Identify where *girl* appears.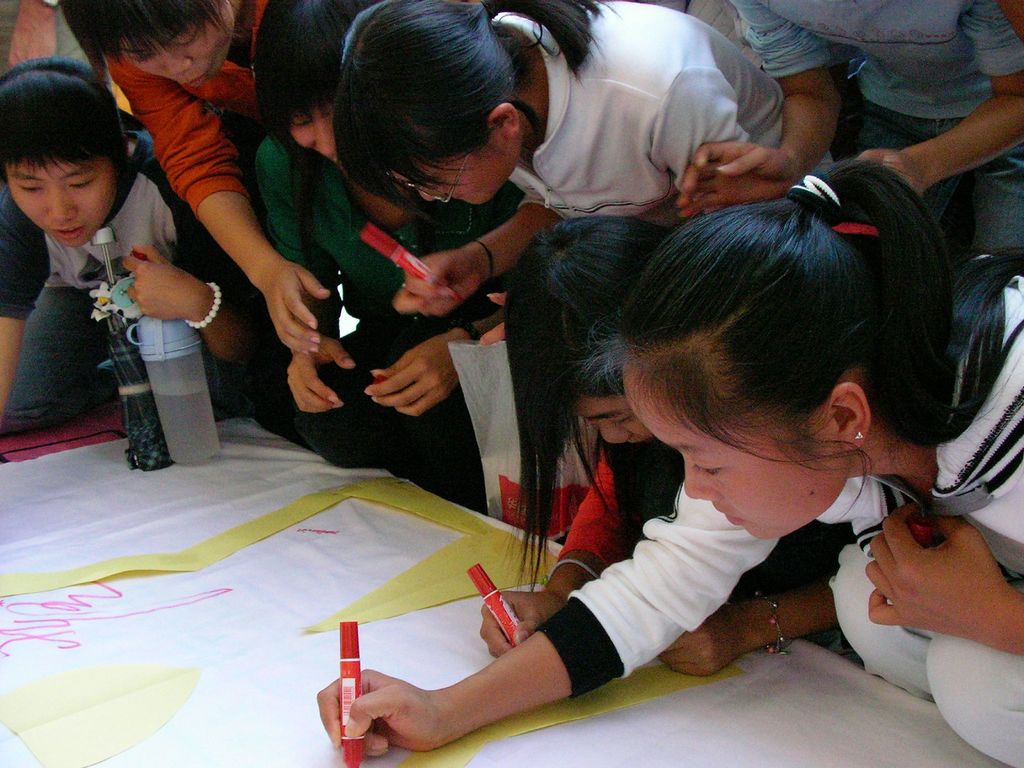
Appears at bbox=(478, 226, 839, 689).
